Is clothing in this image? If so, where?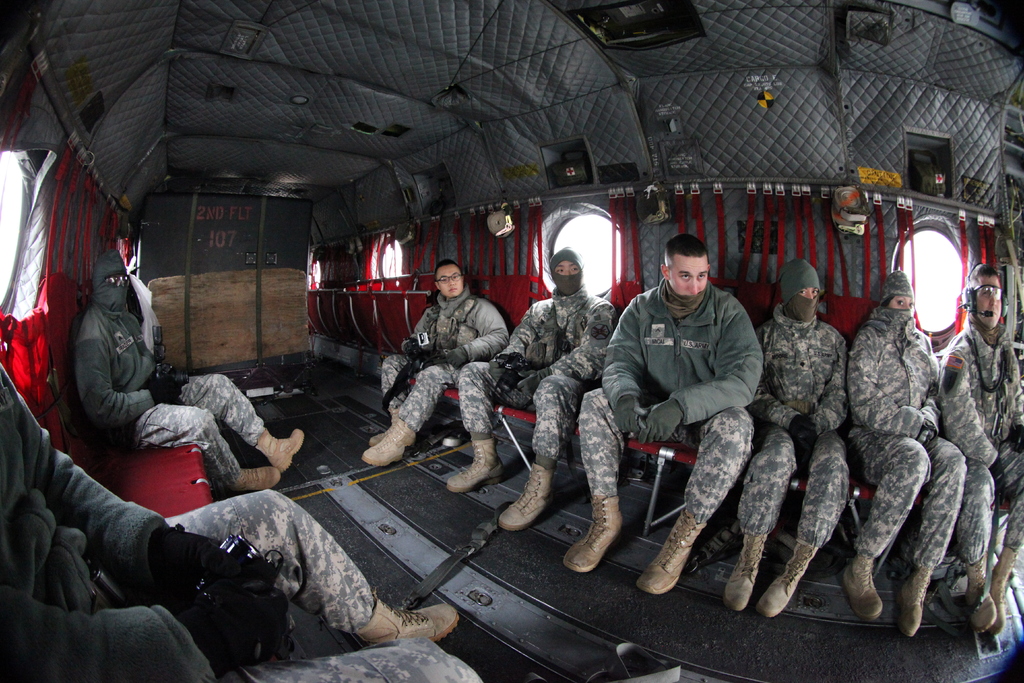
Yes, at BBox(70, 251, 266, 490).
